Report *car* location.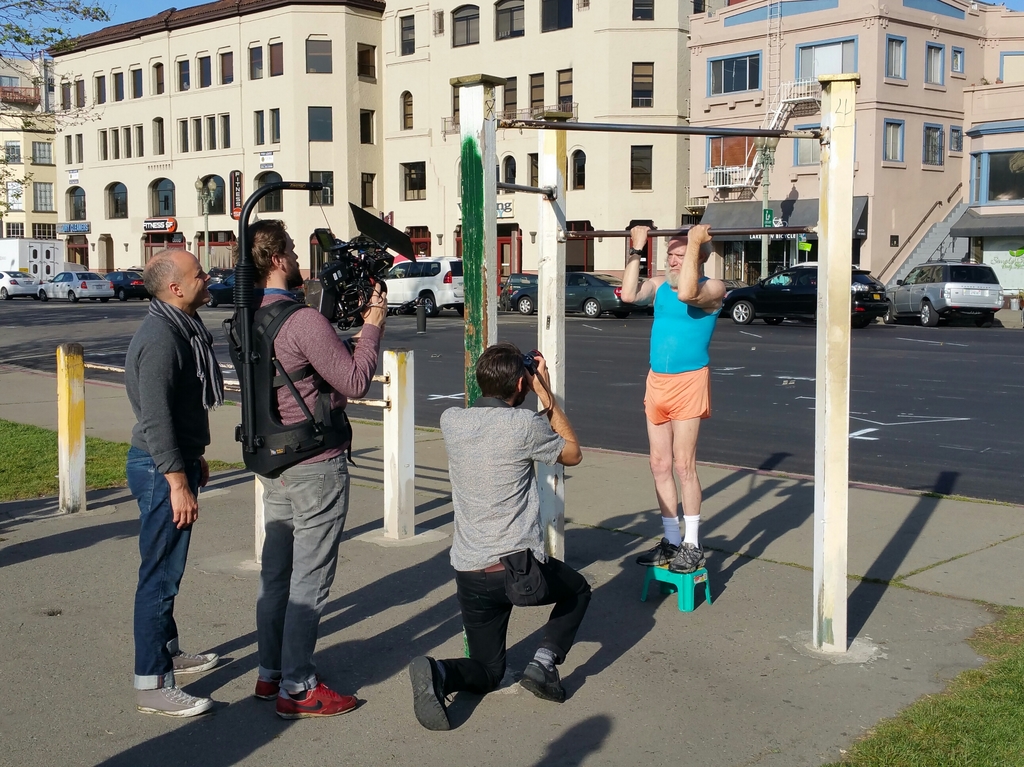
Report: x1=375 y1=259 x2=481 y2=311.
